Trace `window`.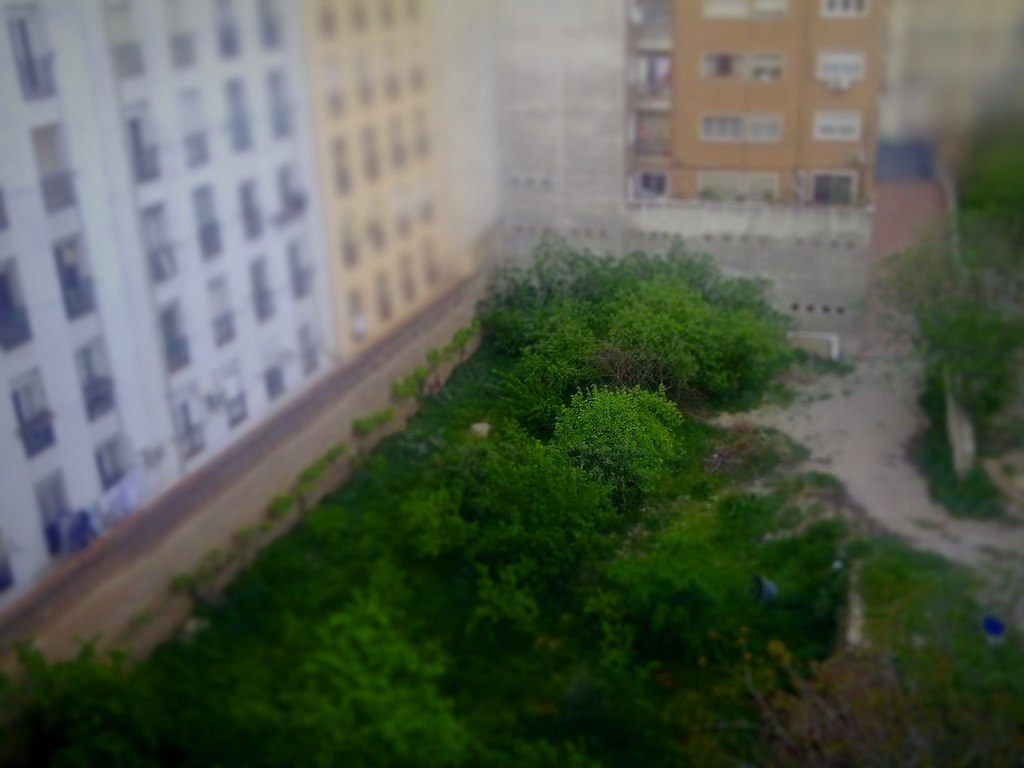
Traced to x1=825 y1=0 x2=872 y2=20.
